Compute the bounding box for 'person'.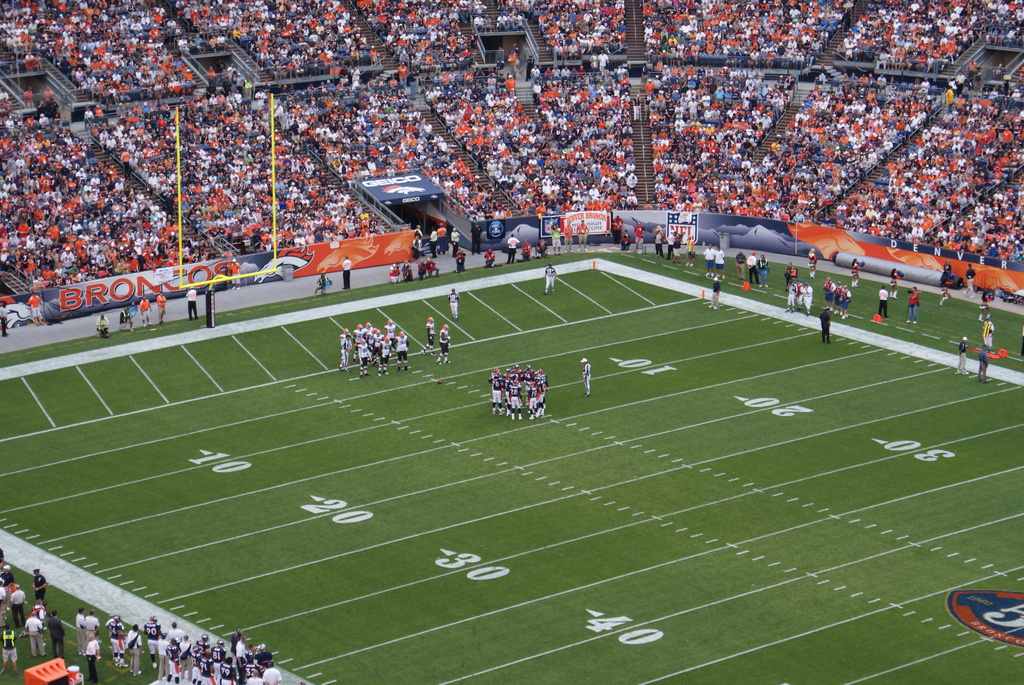
left=445, top=286, right=458, bottom=316.
